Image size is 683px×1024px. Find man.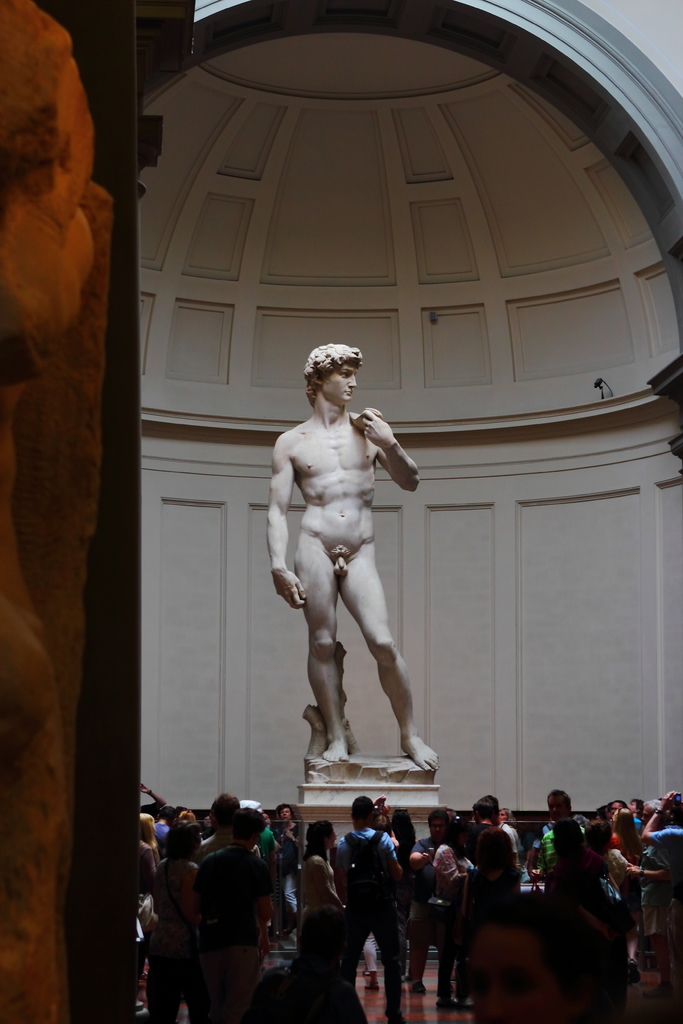
region(149, 809, 171, 845).
